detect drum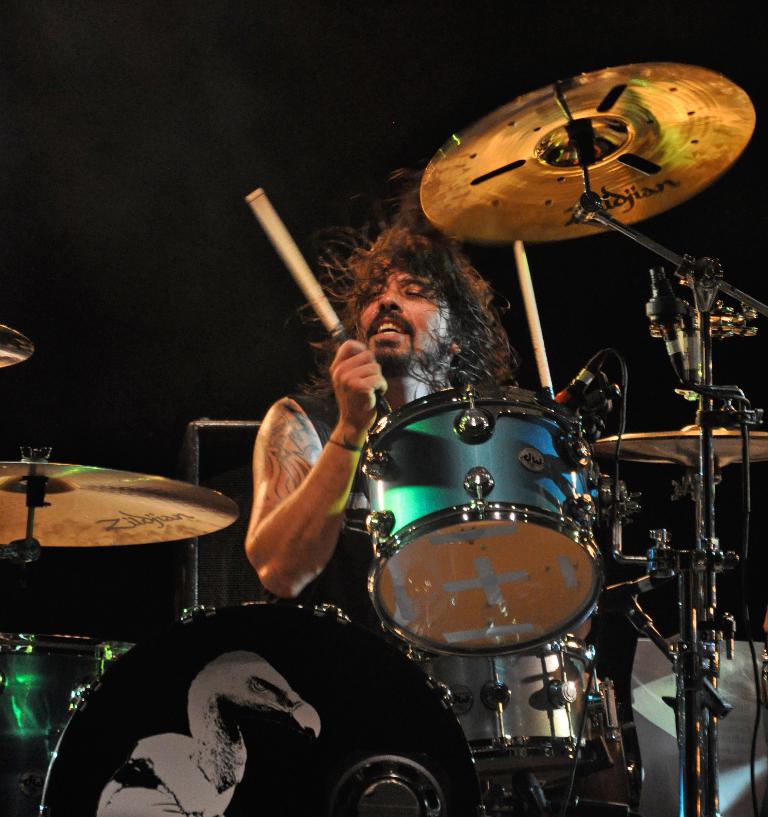
bbox(410, 633, 624, 773)
